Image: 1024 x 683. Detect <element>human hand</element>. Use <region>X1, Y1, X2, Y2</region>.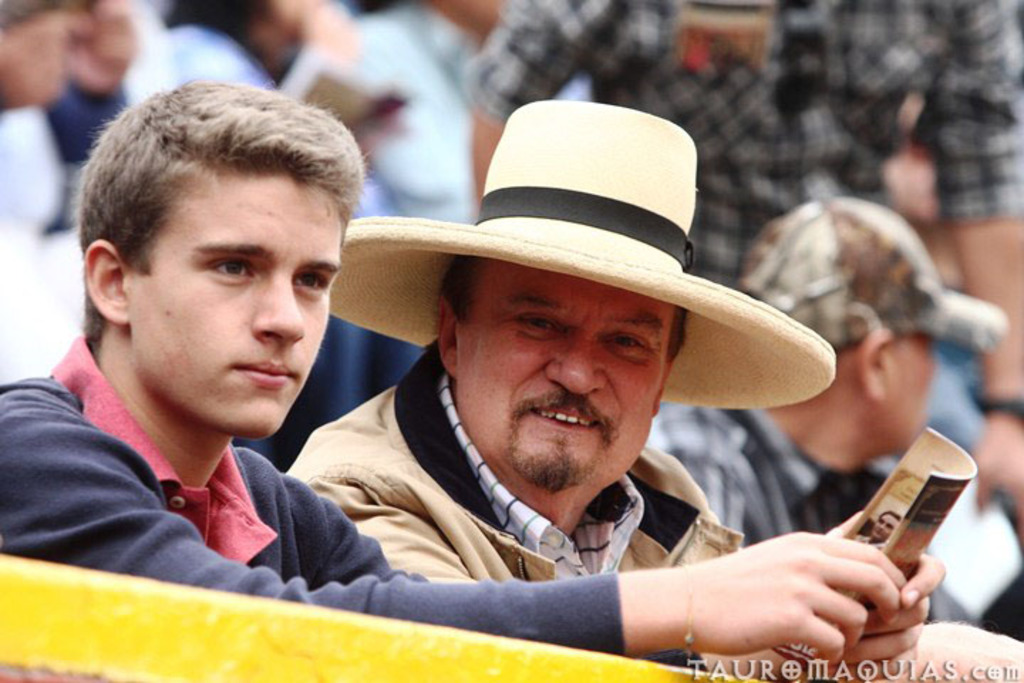
<region>919, 620, 1023, 682</region>.
